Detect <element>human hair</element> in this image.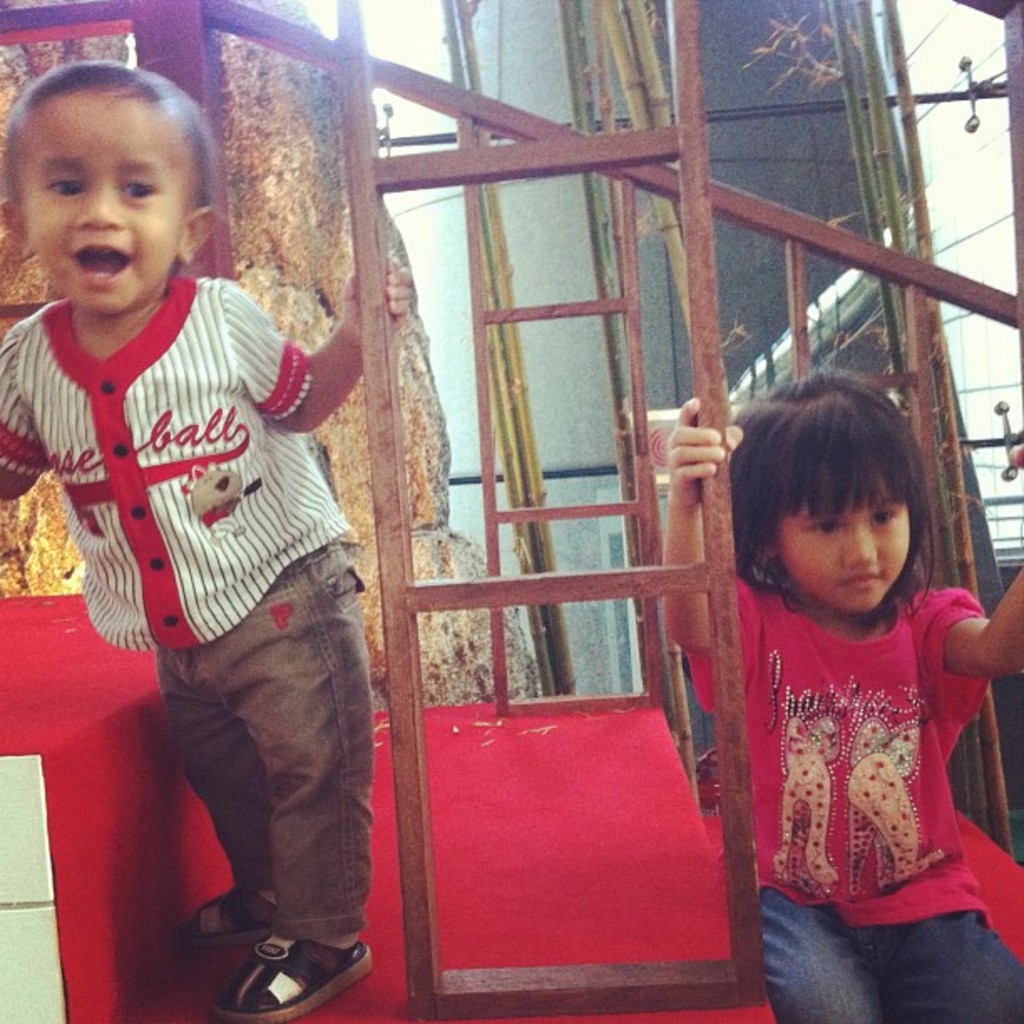
Detection: l=738, t=373, r=932, b=622.
